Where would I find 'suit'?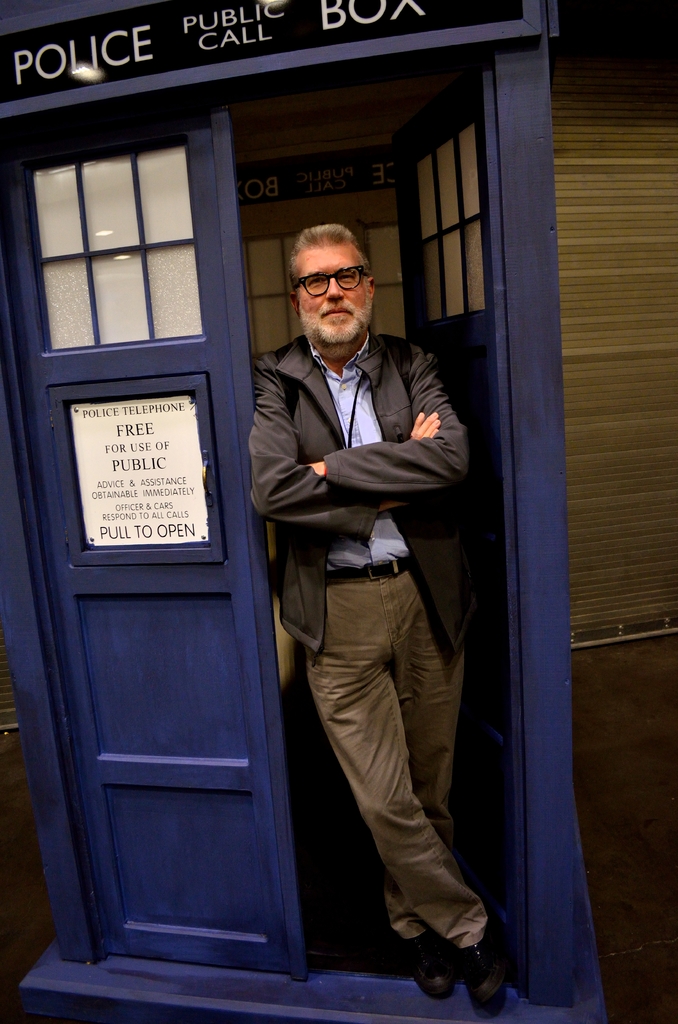
At x1=248 y1=330 x2=471 y2=652.
